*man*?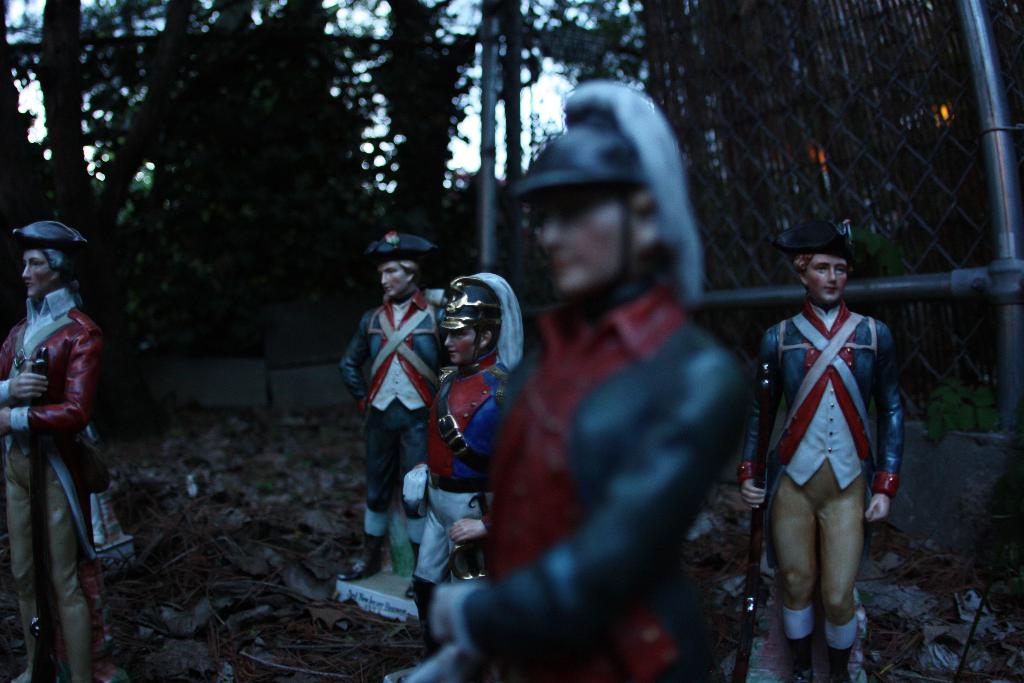
{"x1": 404, "y1": 273, "x2": 525, "y2": 659}
